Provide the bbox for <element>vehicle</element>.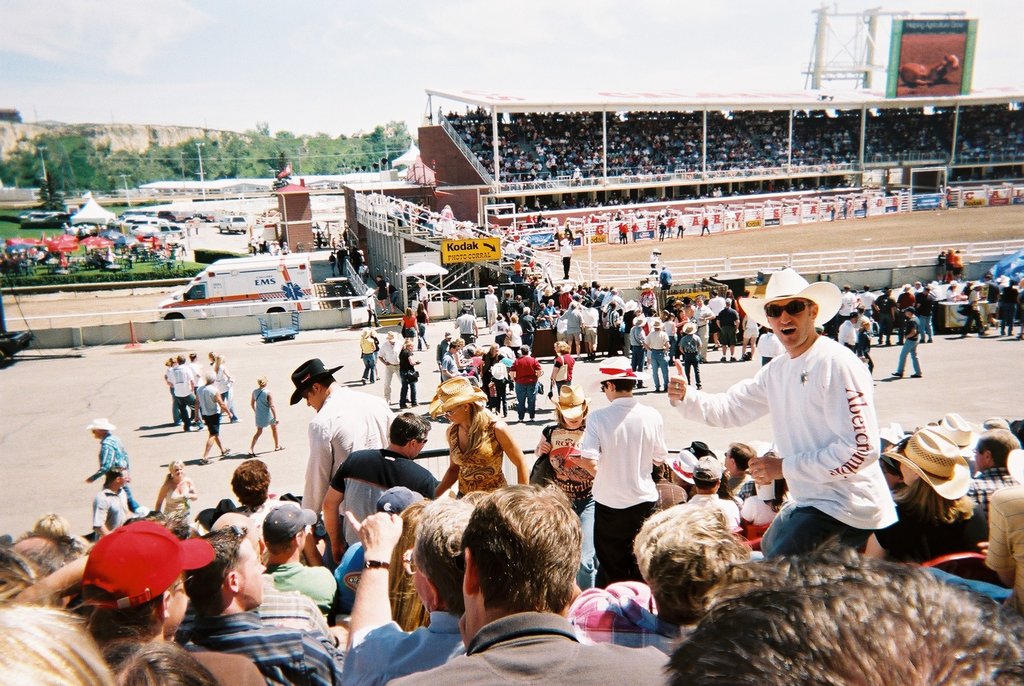
<region>154, 222, 188, 240</region>.
